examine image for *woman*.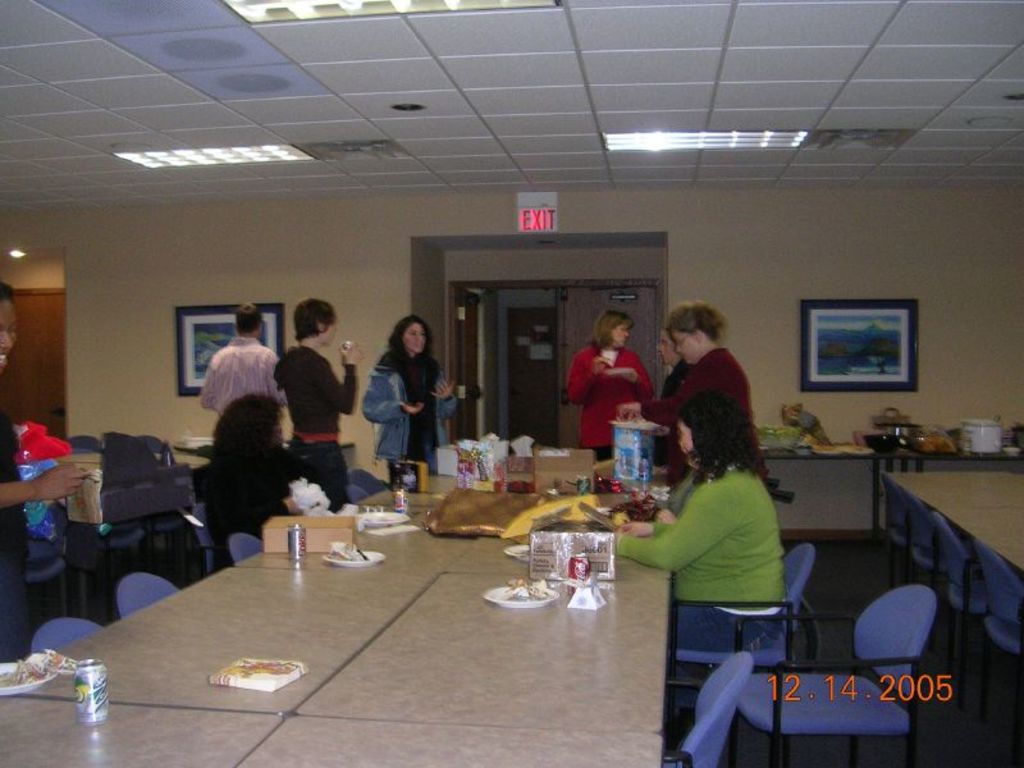
Examination result: select_region(274, 297, 357, 511).
